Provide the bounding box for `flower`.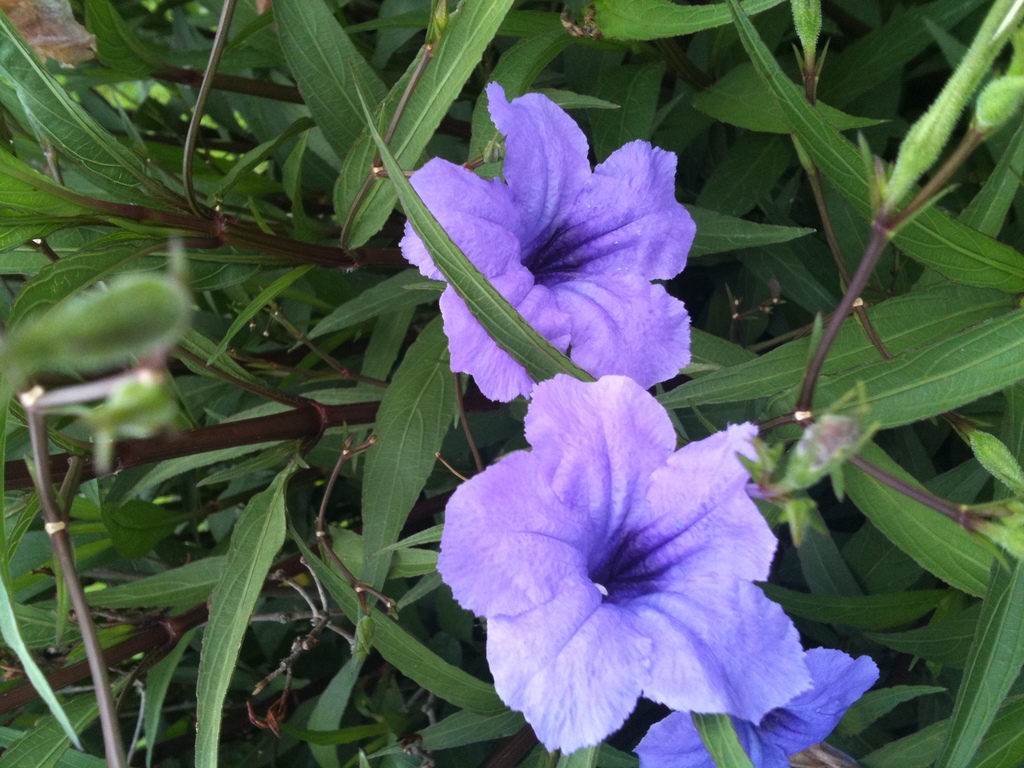
detection(395, 76, 700, 407).
